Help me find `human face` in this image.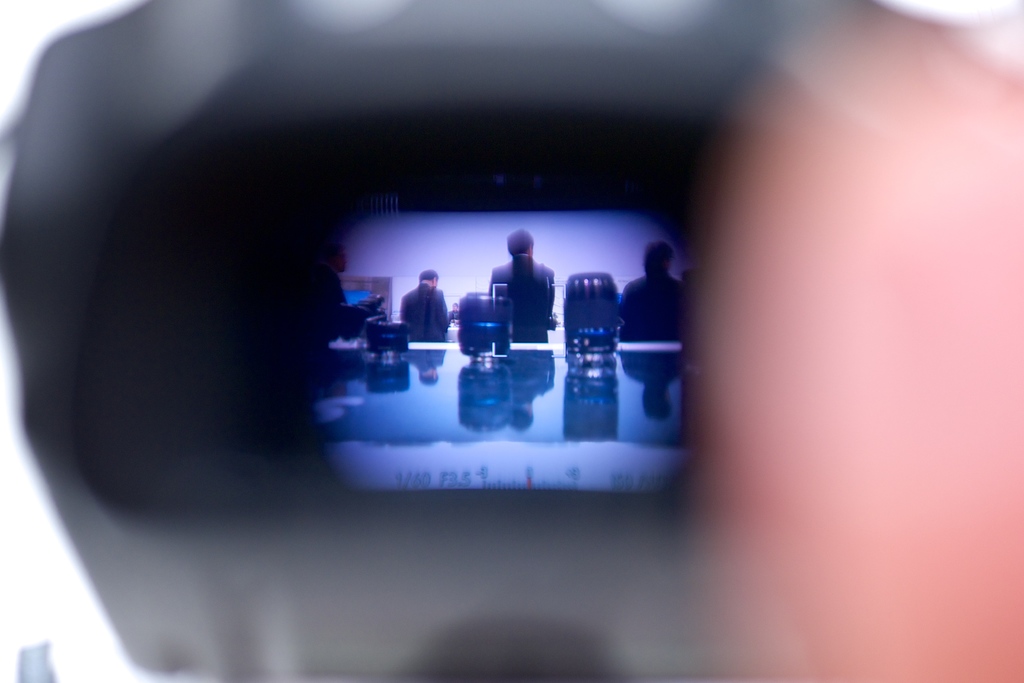
Found it: <box>450,303,459,311</box>.
